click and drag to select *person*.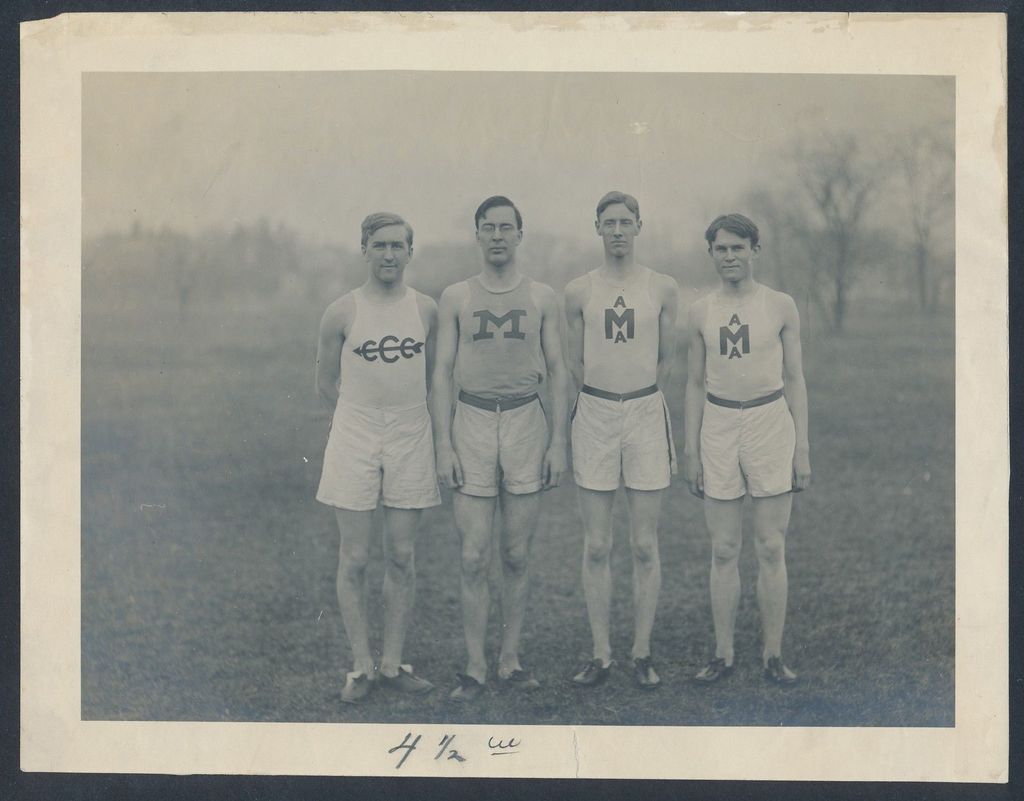
Selection: detection(675, 207, 813, 683).
